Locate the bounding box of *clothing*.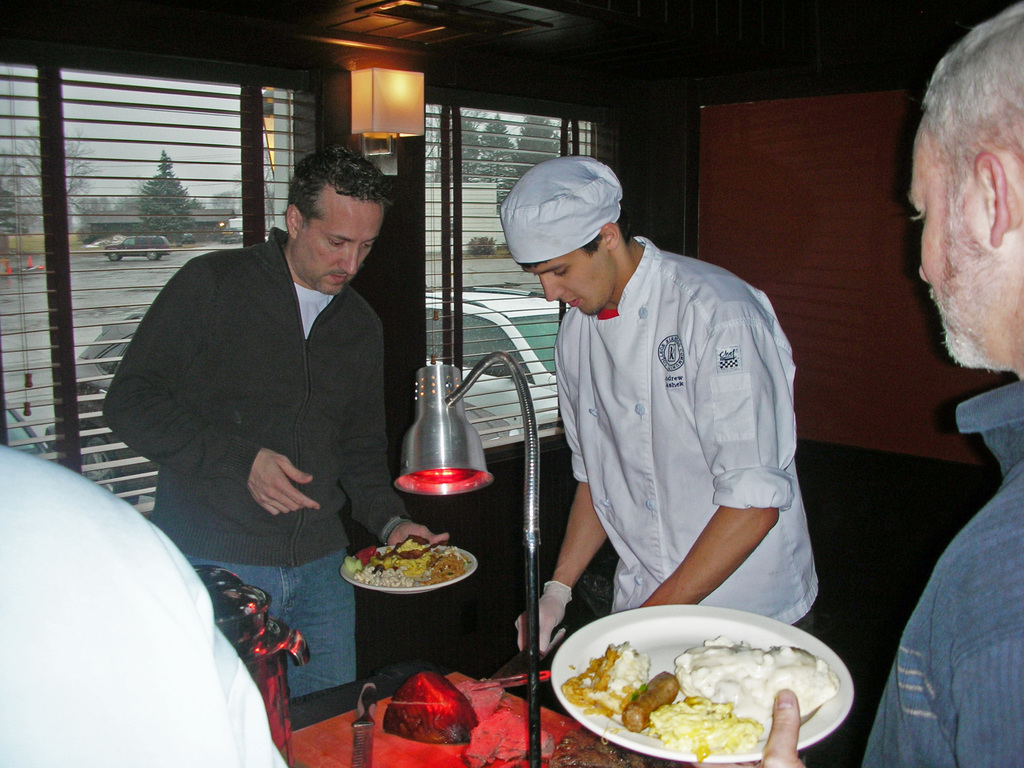
Bounding box: region(100, 224, 410, 701).
